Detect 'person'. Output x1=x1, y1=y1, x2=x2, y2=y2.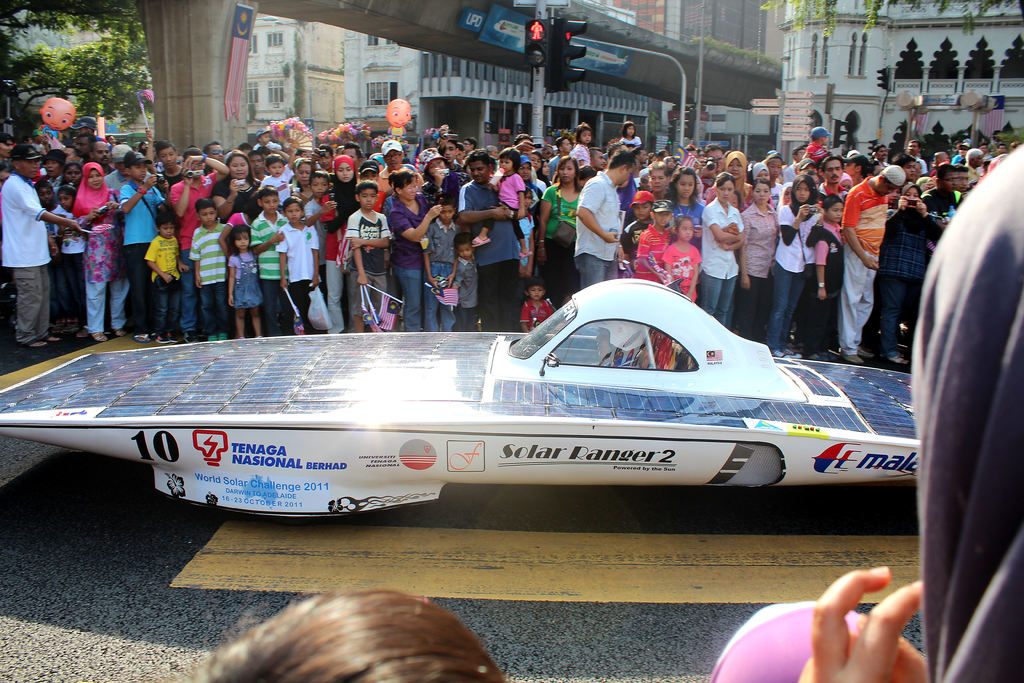
x1=275, y1=190, x2=323, y2=333.
